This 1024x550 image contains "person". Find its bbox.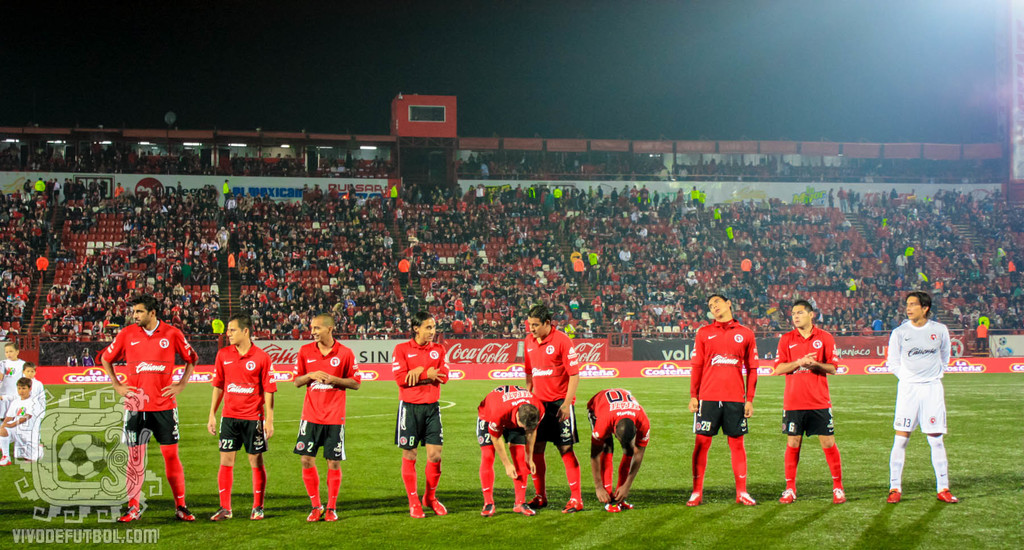
0/378/44/467.
